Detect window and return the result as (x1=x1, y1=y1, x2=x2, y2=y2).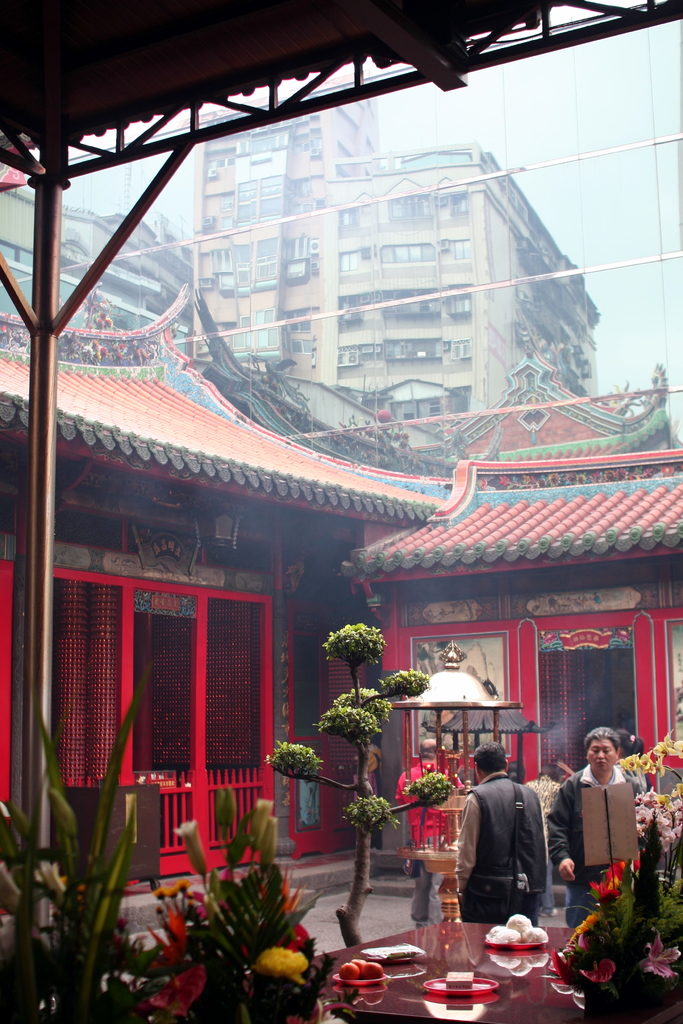
(x1=449, y1=285, x2=474, y2=317).
